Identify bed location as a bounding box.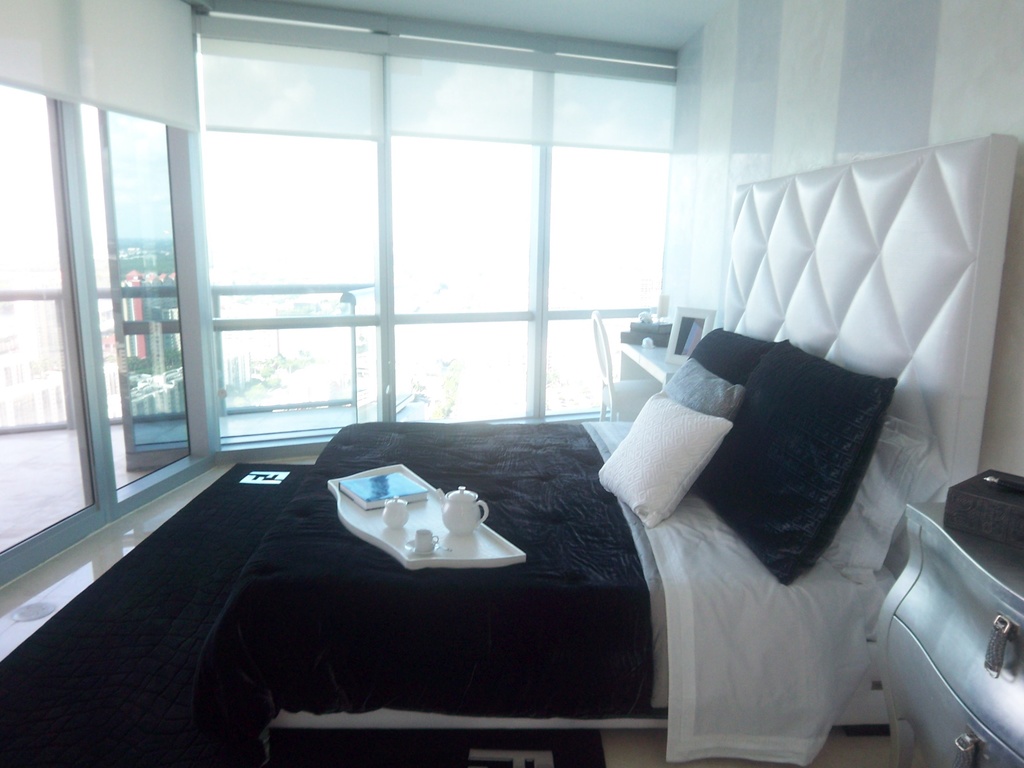
[185, 129, 1020, 733].
